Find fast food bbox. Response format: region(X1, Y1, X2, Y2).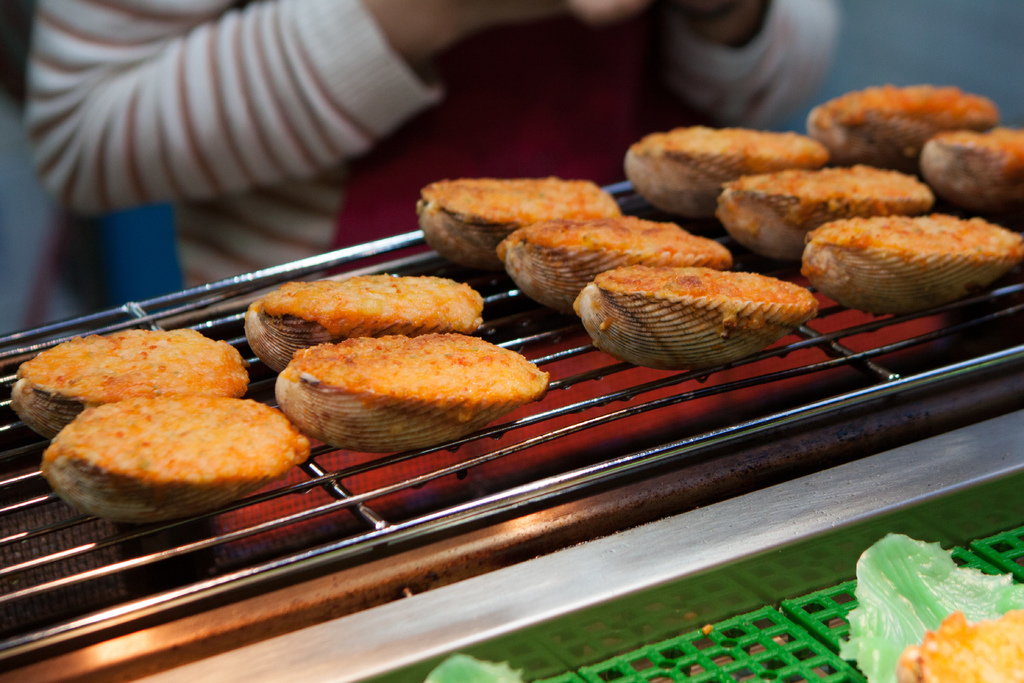
region(401, 176, 620, 255).
